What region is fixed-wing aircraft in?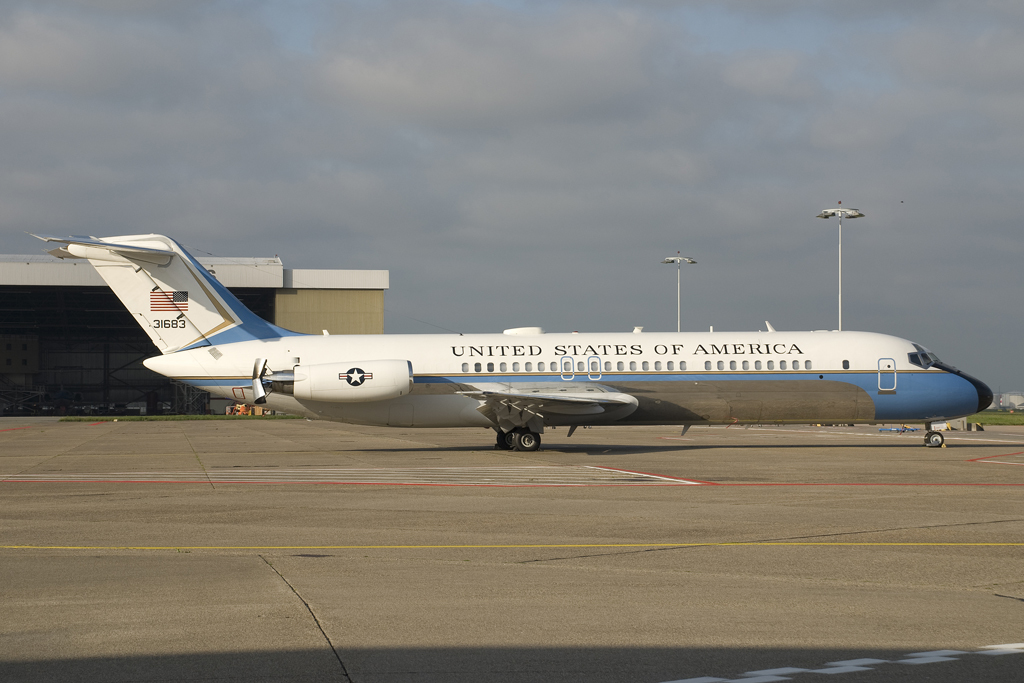
(26, 227, 1011, 452).
